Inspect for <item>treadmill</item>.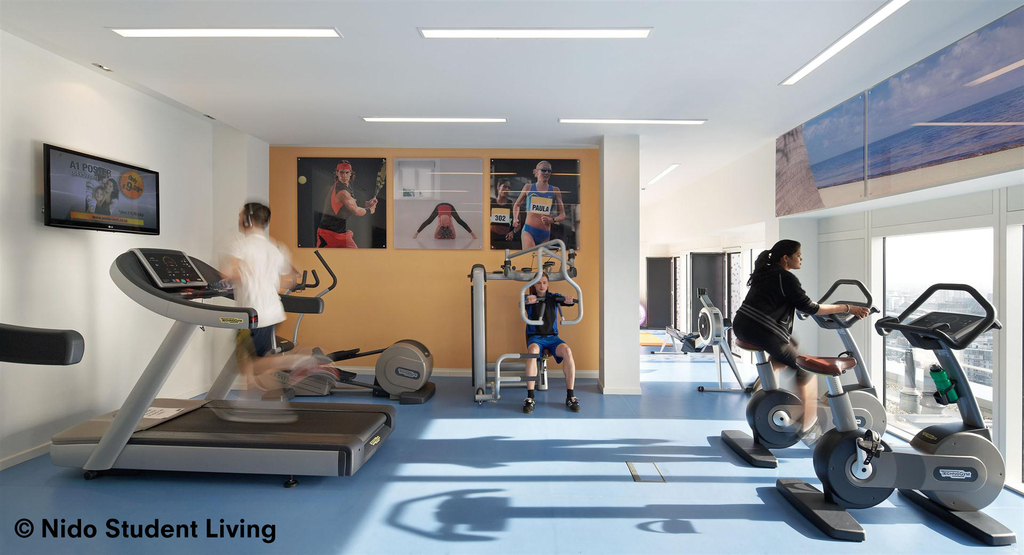
Inspection: x1=47 y1=236 x2=406 y2=487.
